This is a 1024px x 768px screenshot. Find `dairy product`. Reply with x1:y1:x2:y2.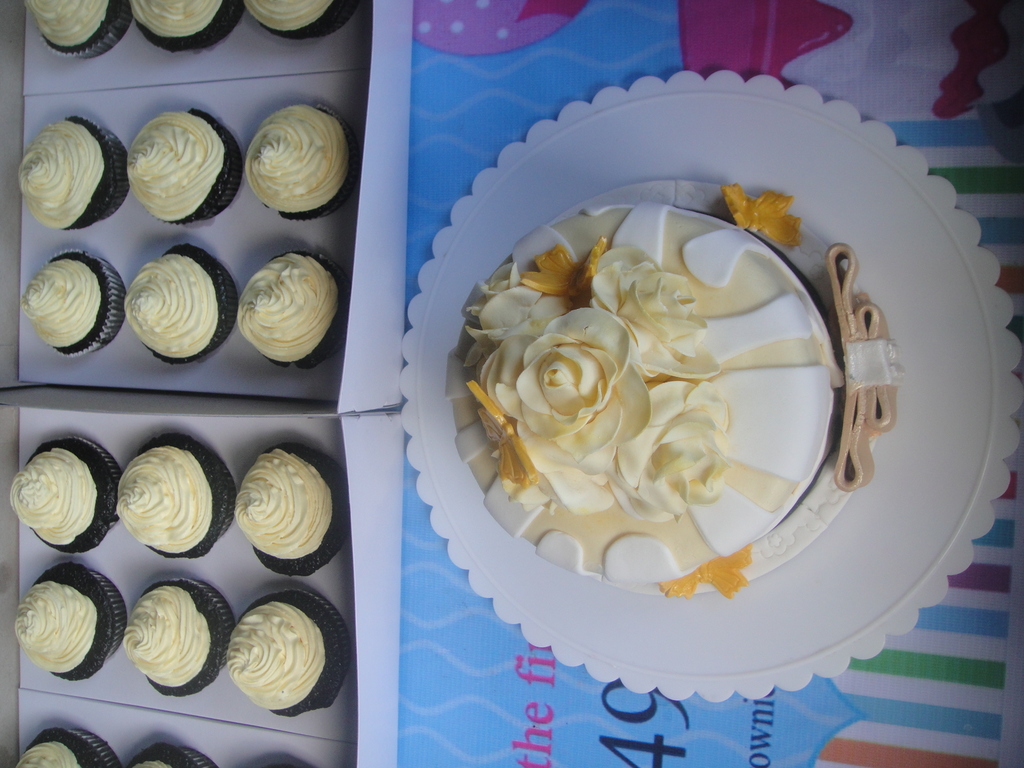
12:593:109:675.
